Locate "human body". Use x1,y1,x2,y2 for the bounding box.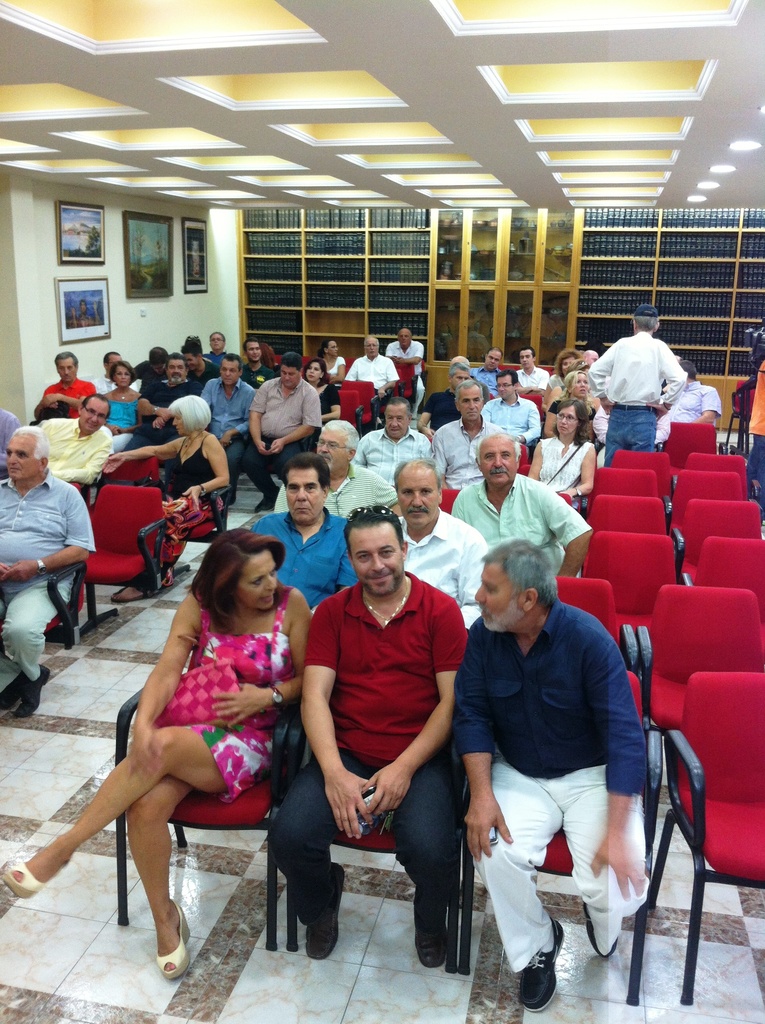
291,495,476,977.
